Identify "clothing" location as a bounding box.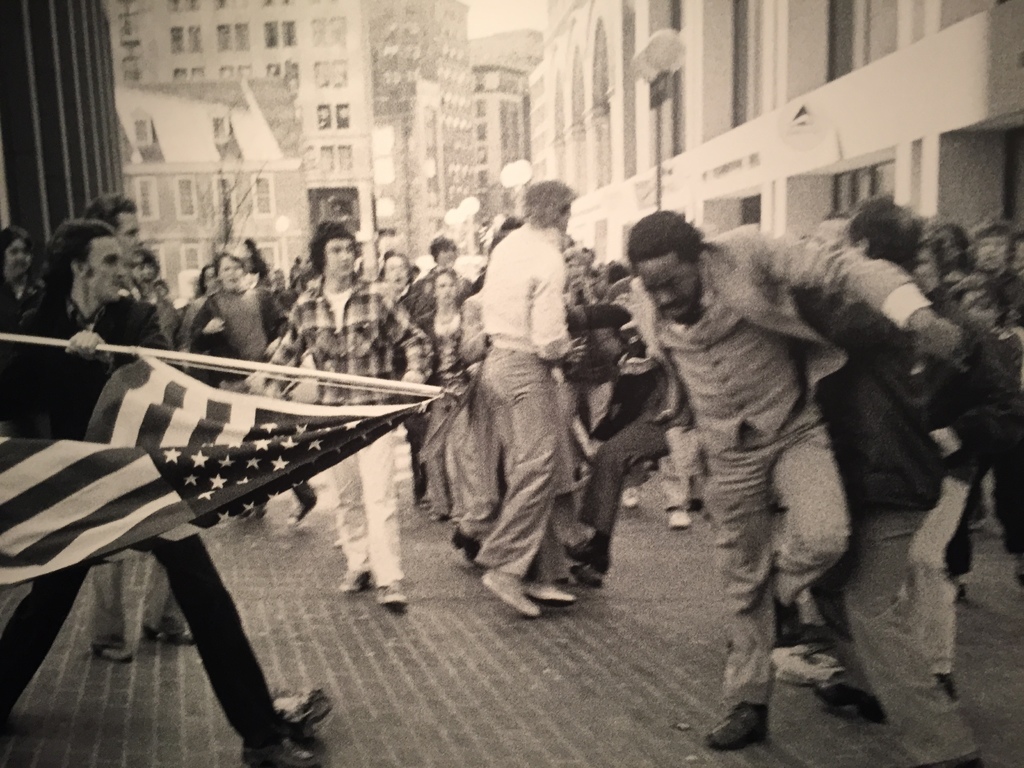
810 312 1006 767.
